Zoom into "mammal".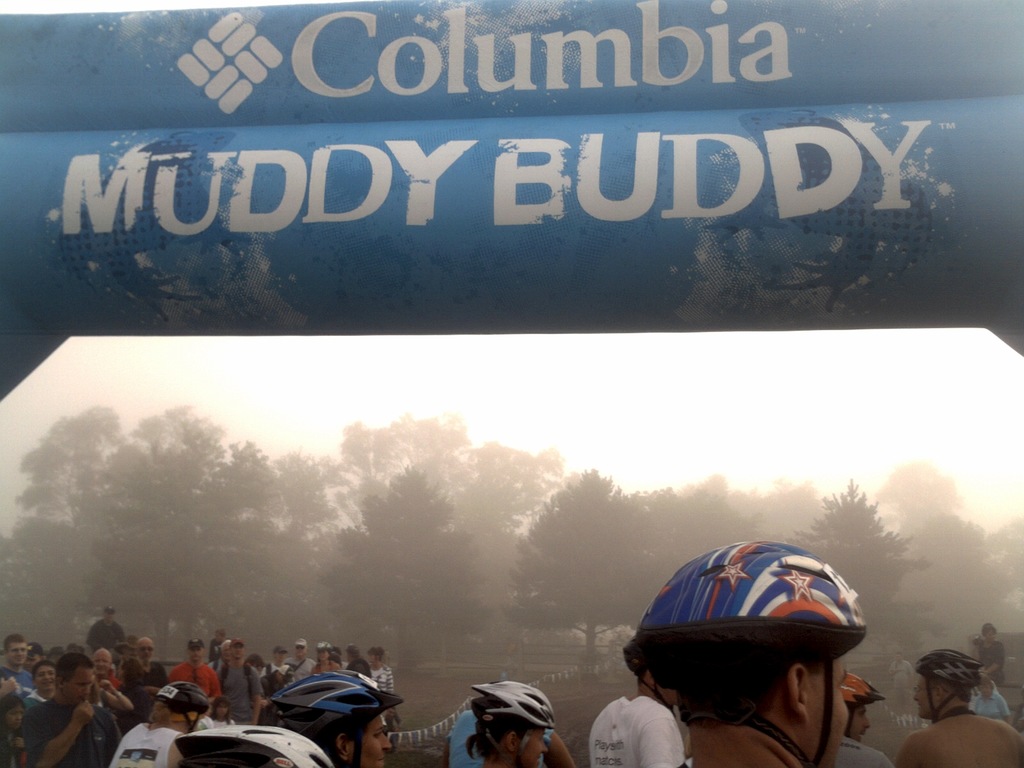
Zoom target: [left=591, top=636, right=680, bottom=767].
